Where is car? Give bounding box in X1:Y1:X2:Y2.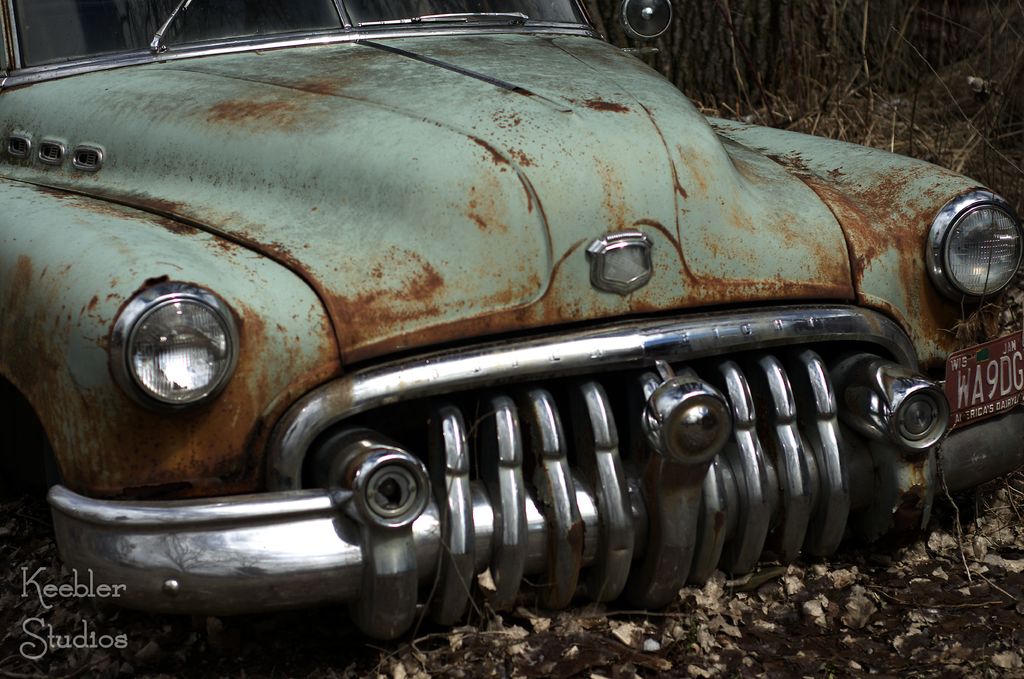
0:0:1023:642.
